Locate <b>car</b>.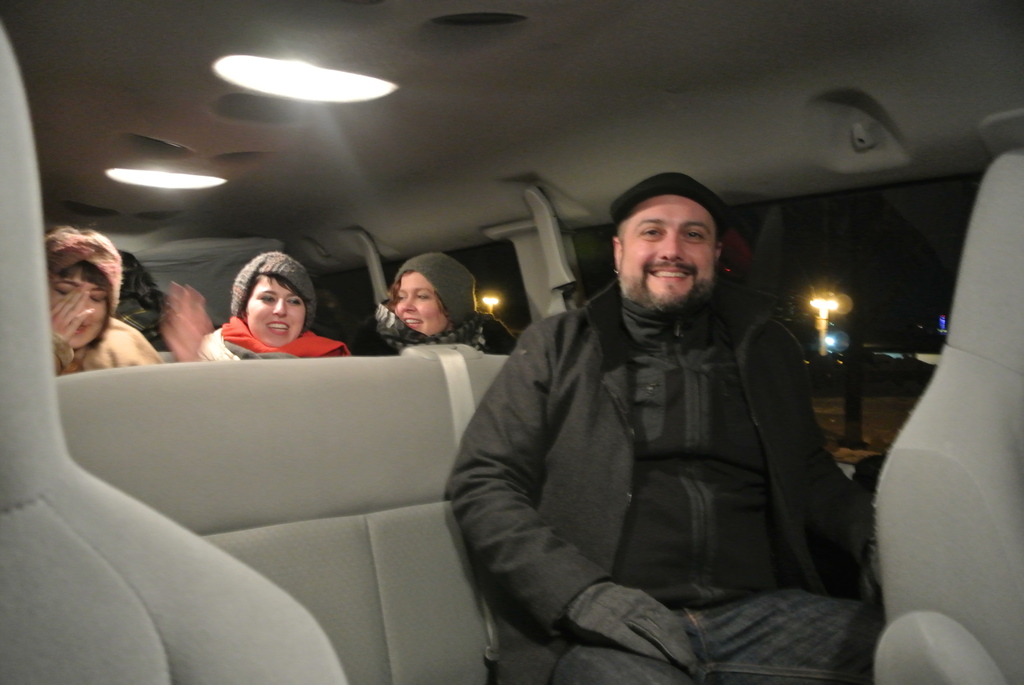
Bounding box: [left=0, top=0, right=1023, bottom=684].
